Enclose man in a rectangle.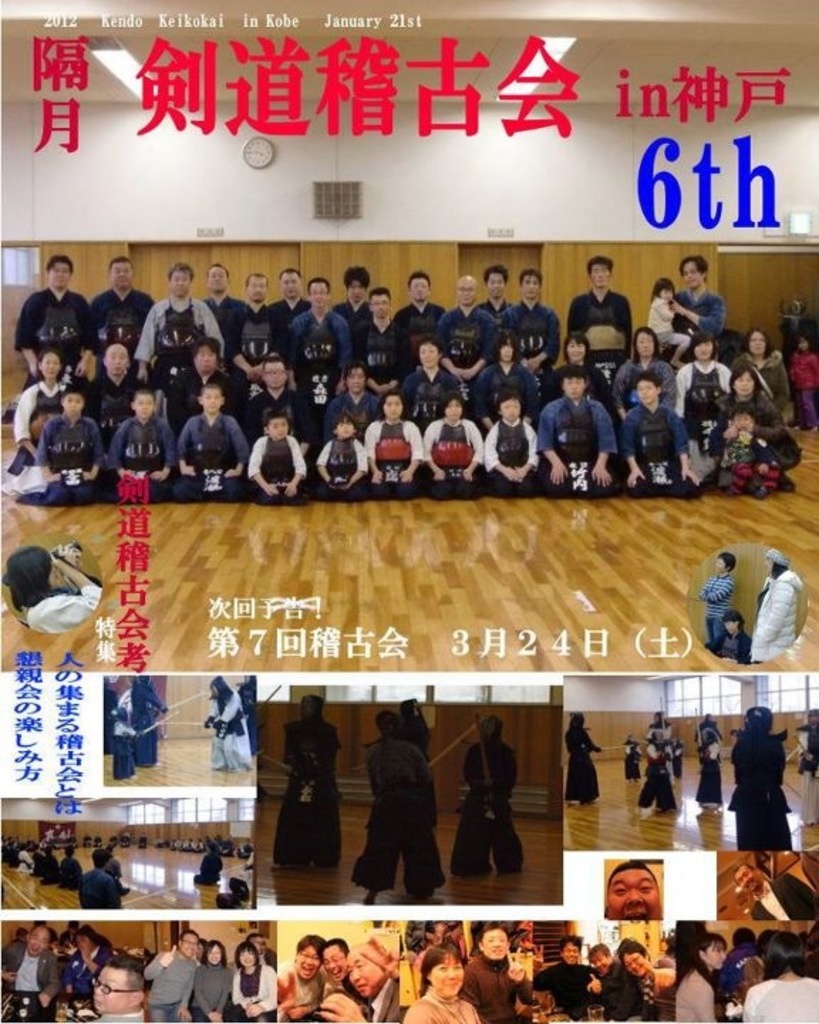
{"x1": 667, "y1": 256, "x2": 729, "y2": 368}.
